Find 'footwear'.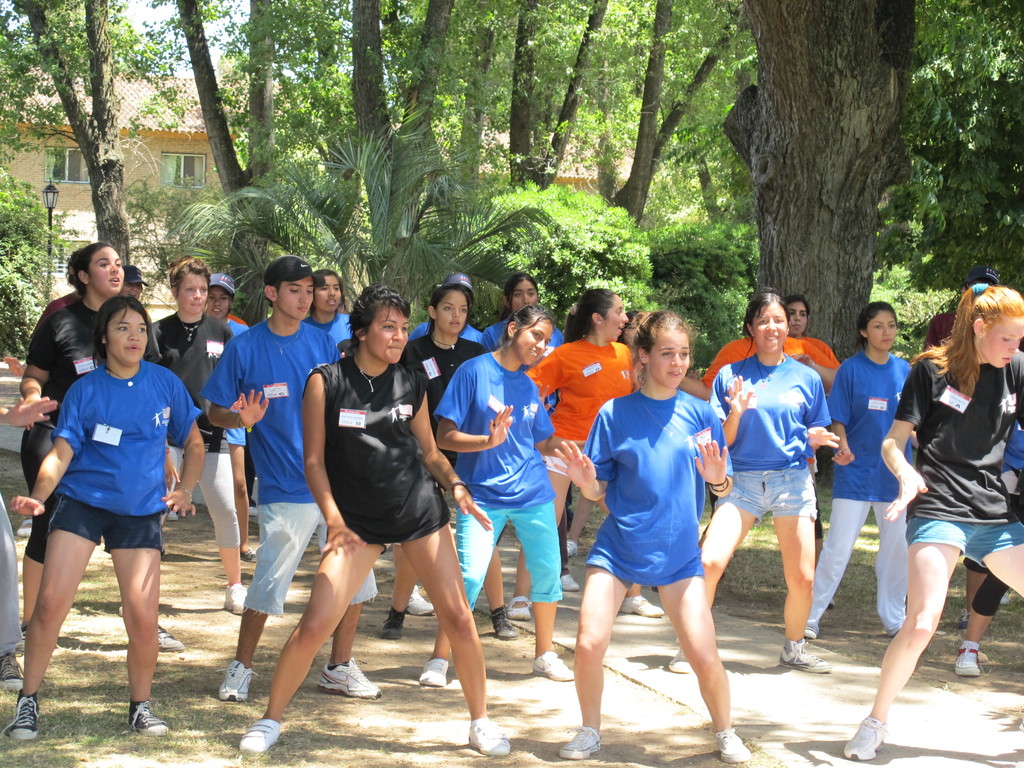
bbox=(669, 639, 691, 675).
